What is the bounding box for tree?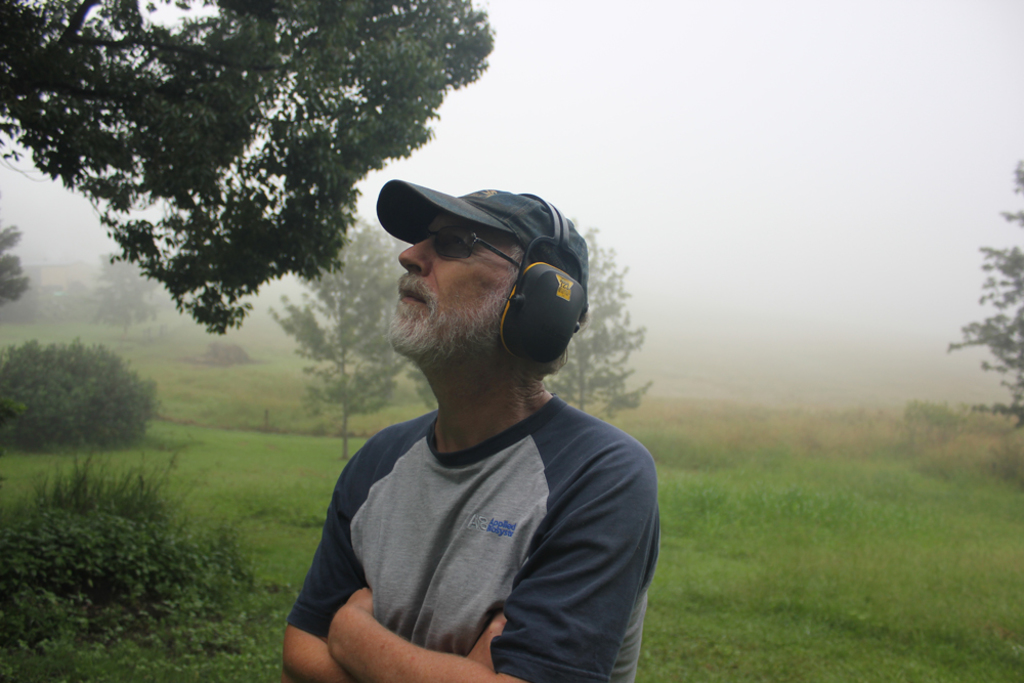
pyautogui.locateOnScreen(0, 221, 29, 310).
